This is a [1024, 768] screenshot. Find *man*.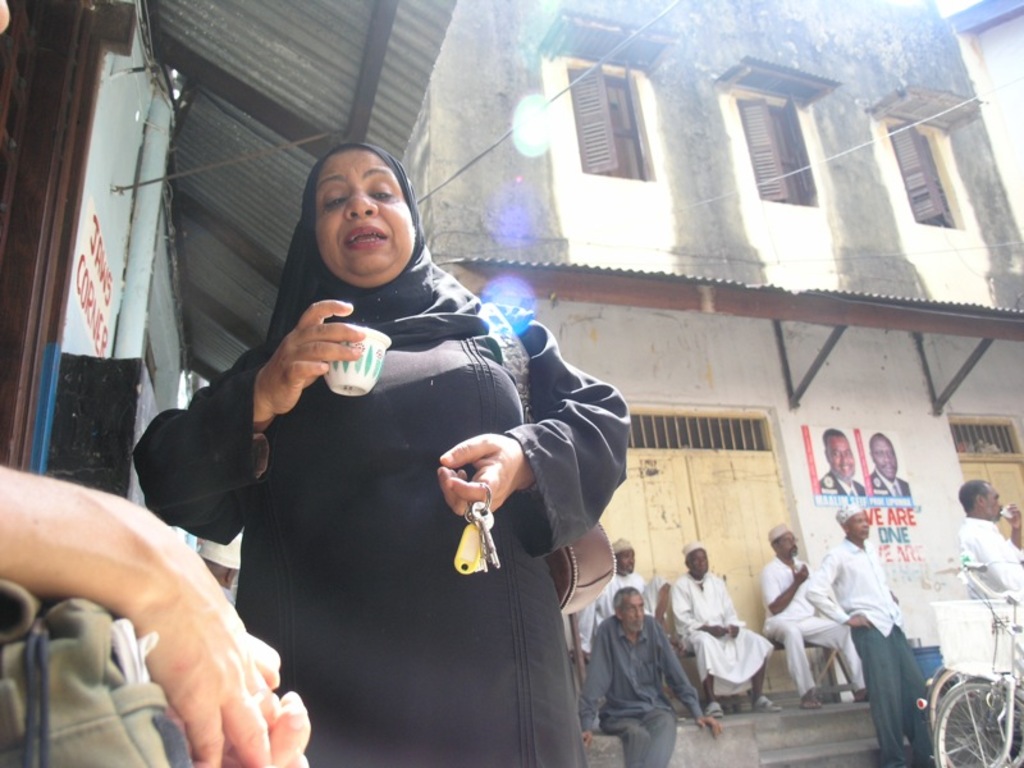
Bounding box: <region>586, 590, 713, 758</region>.
